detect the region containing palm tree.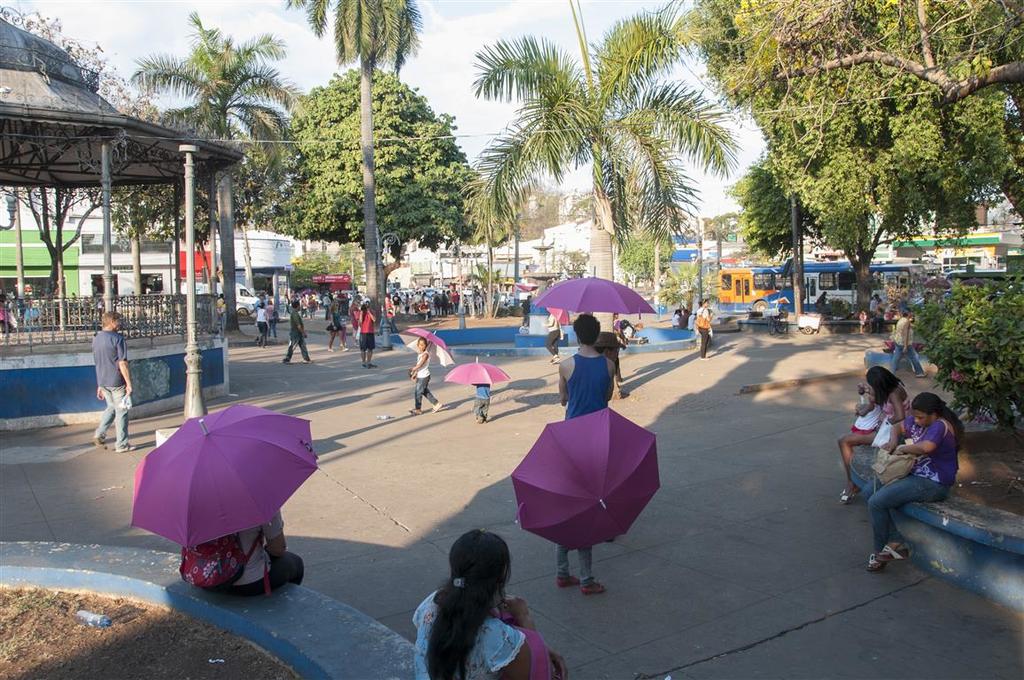
<bbox>728, 0, 1017, 254</bbox>.
